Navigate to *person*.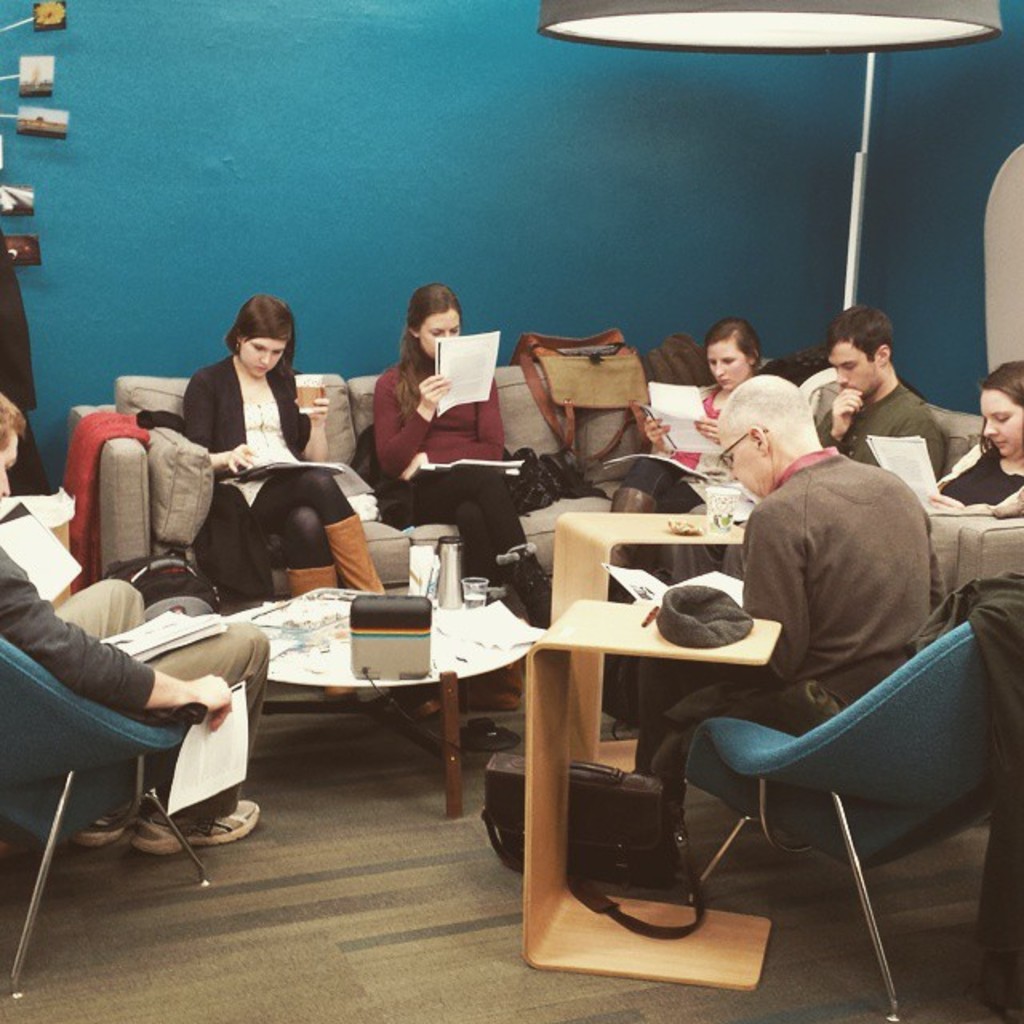
Navigation target: {"x1": 613, "y1": 378, "x2": 954, "y2": 850}.
